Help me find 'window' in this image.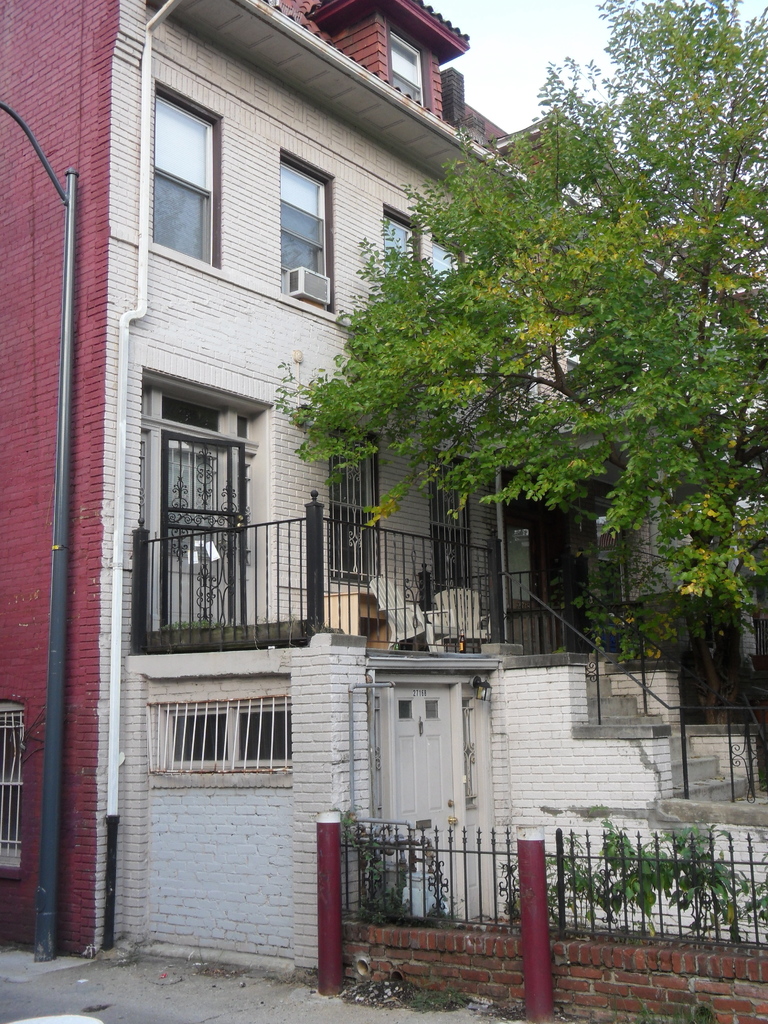
Found it: [430, 236, 467, 281].
